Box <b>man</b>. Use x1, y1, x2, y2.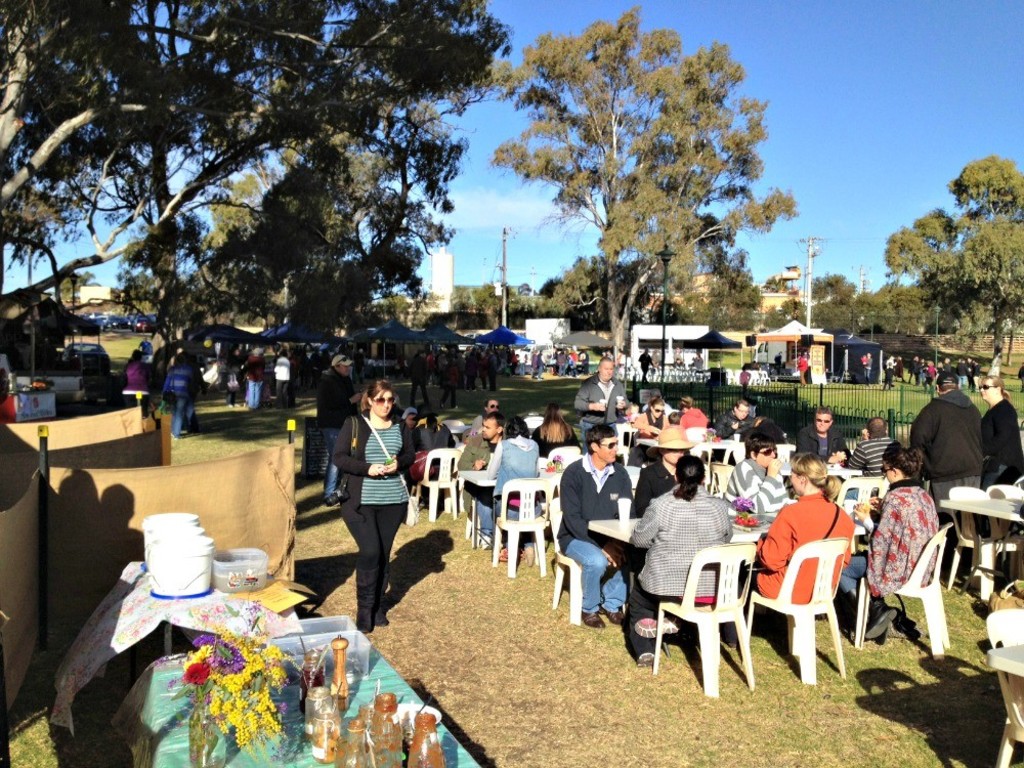
409, 349, 432, 410.
